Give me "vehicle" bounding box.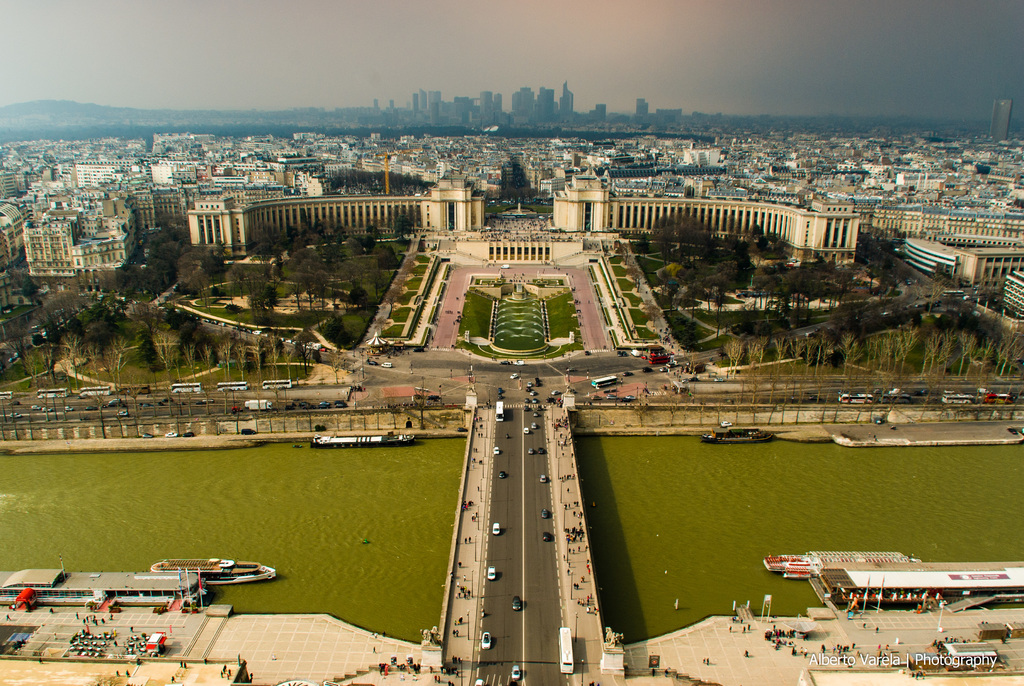
left=243, top=395, right=271, bottom=411.
